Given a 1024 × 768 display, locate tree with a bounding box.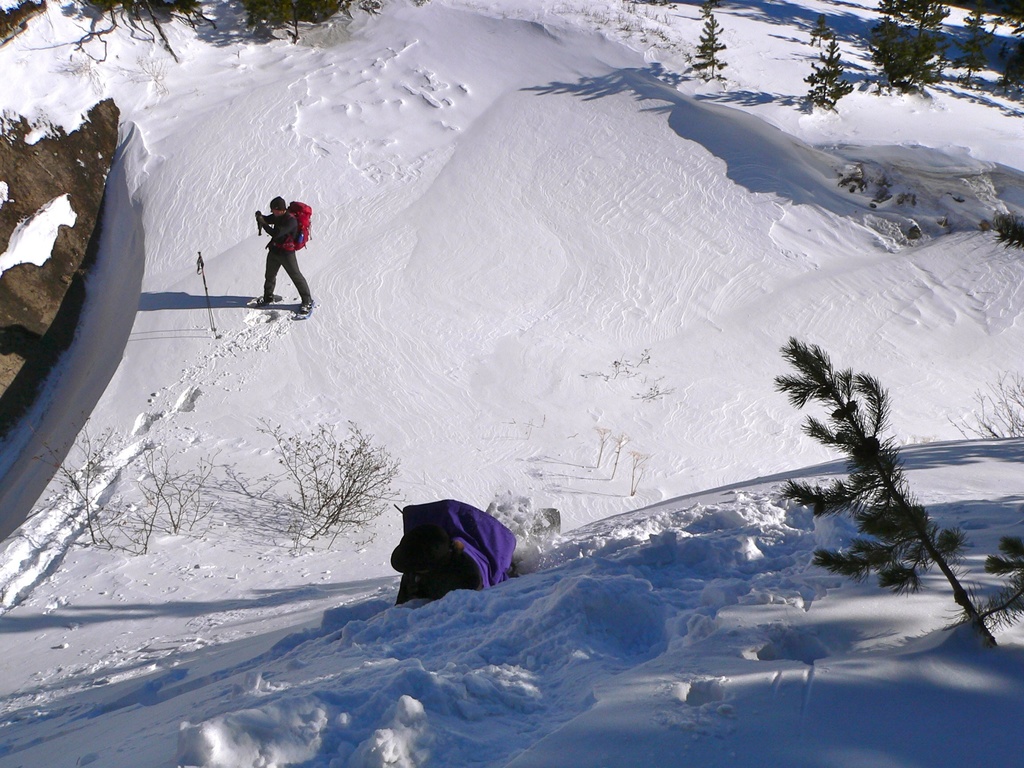
Located: bbox(803, 36, 853, 109).
